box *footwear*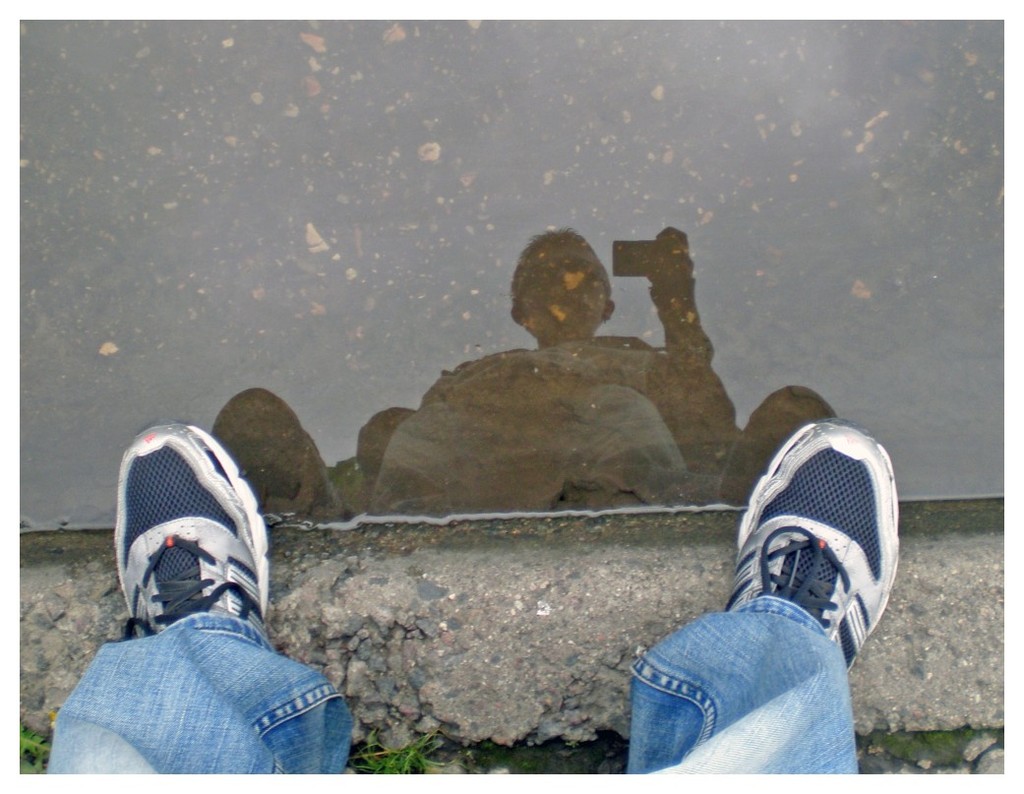
l=733, t=418, r=904, b=675
